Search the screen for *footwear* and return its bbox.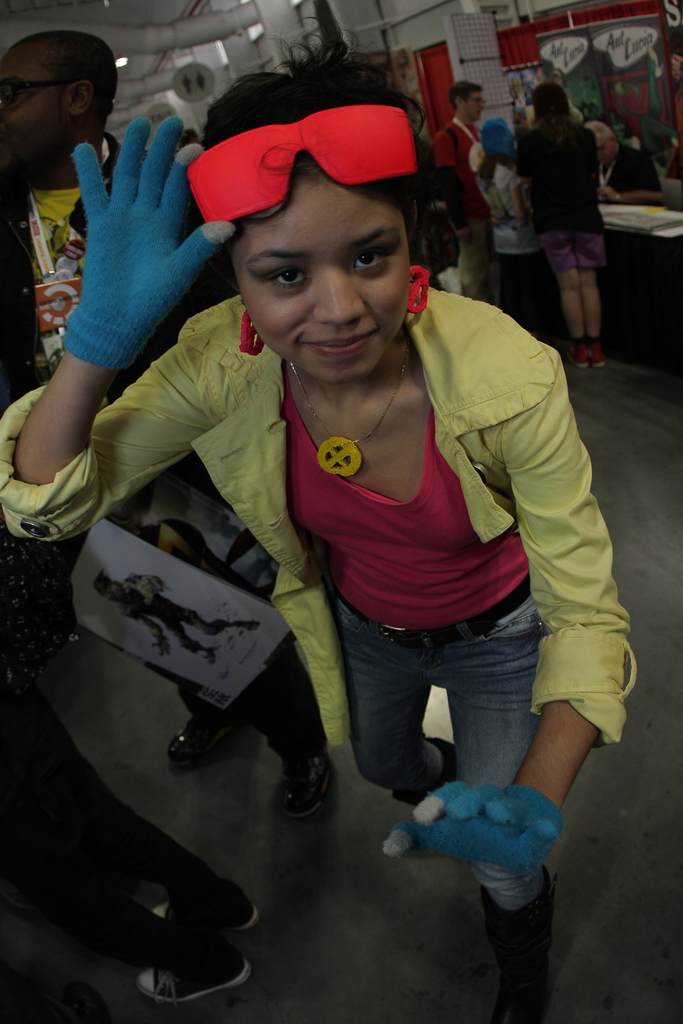
Found: [147, 896, 260, 927].
